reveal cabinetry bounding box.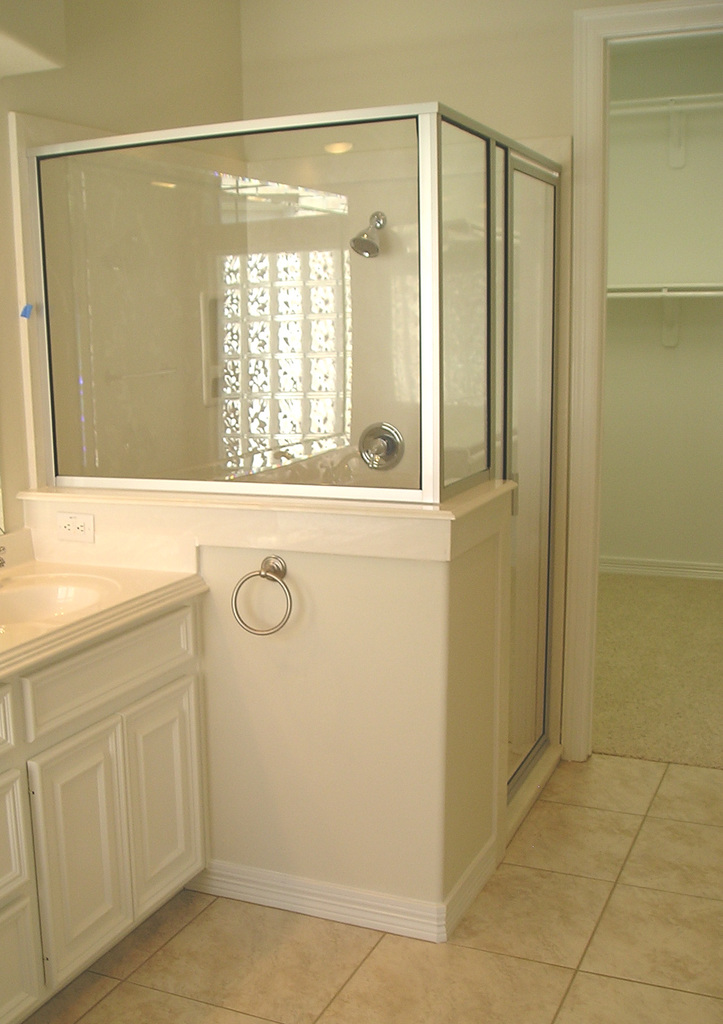
Revealed: l=26, t=678, r=211, b=986.
